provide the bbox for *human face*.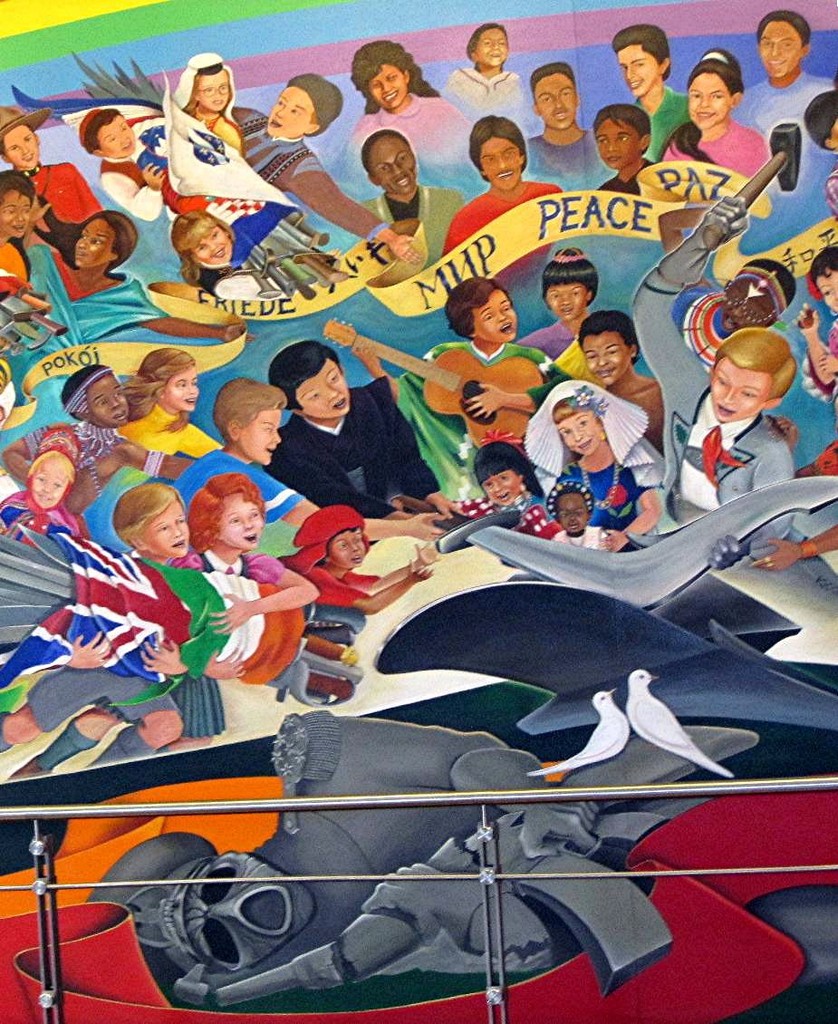
479/293/513/339.
